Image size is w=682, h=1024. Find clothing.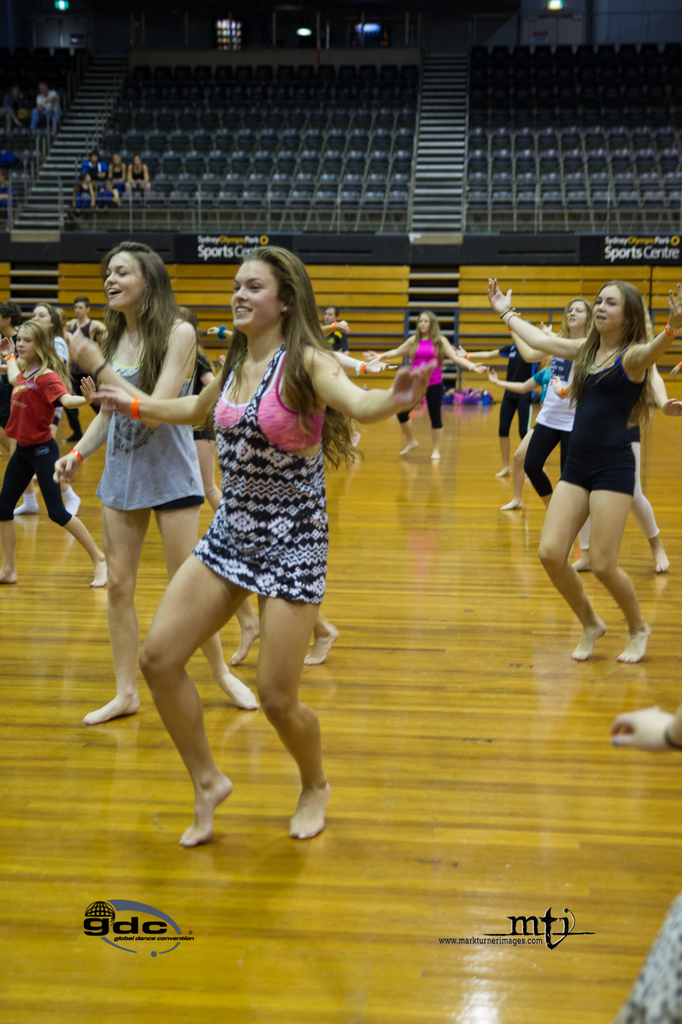
492 347 538 438.
